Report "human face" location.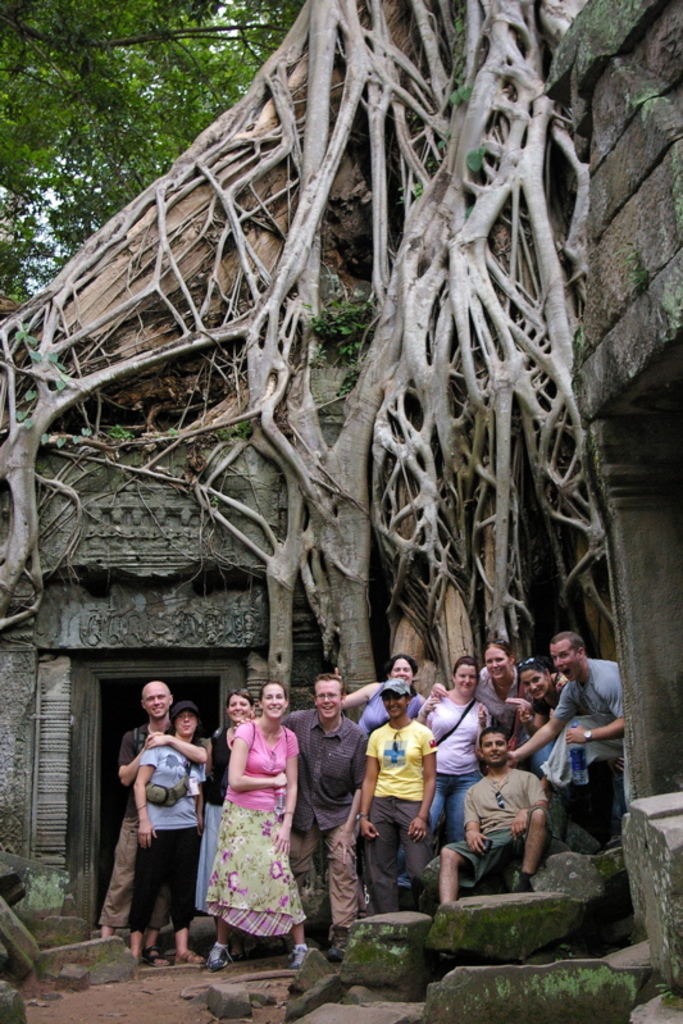
Report: [260, 686, 284, 716].
